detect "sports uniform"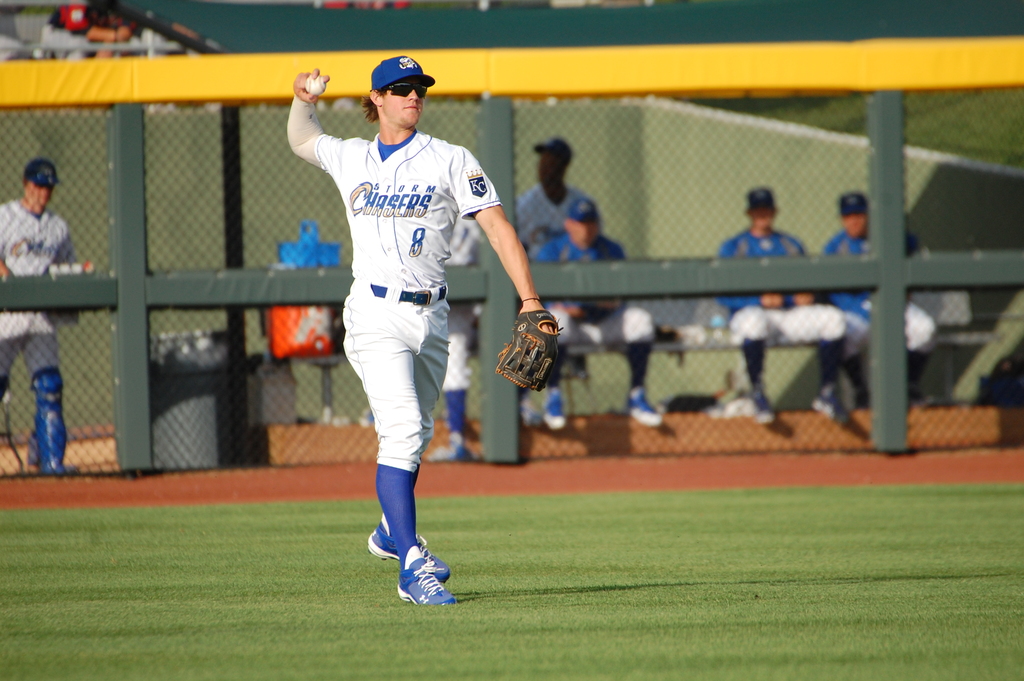
select_region(519, 179, 596, 250)
